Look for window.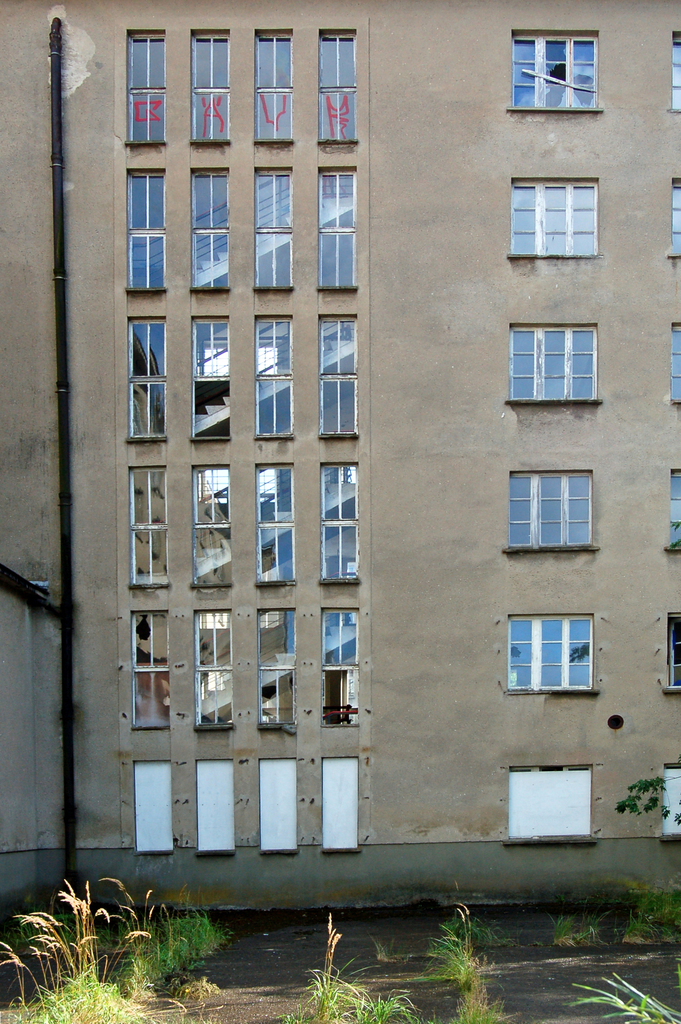
Found: box(186, 26, 232, 148).
